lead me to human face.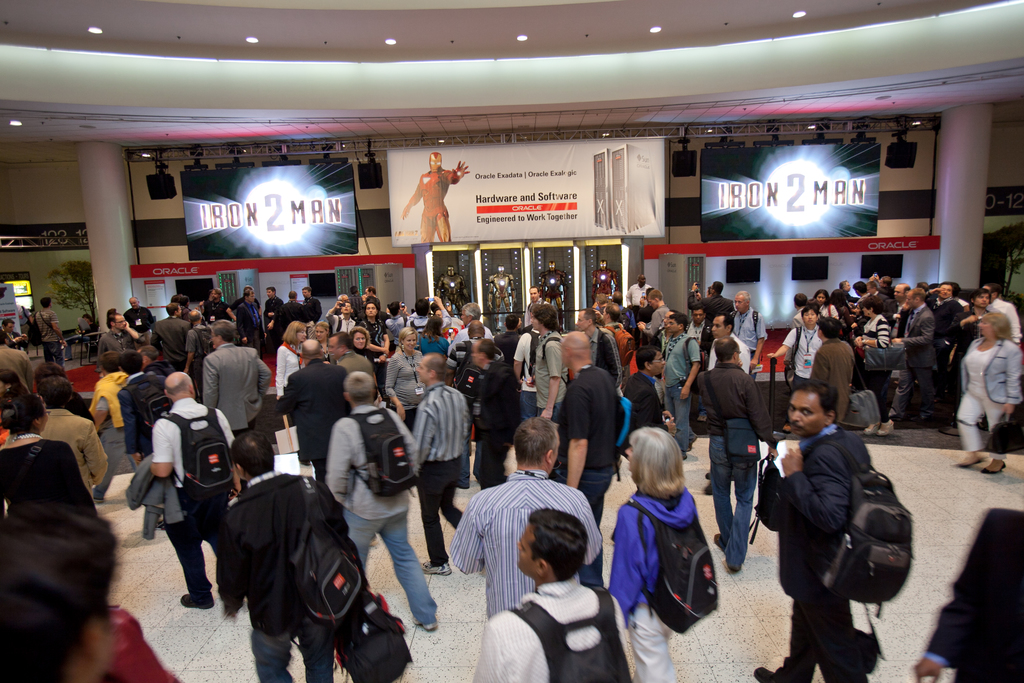
Lead to BBox(460, 309, 470, 329).
